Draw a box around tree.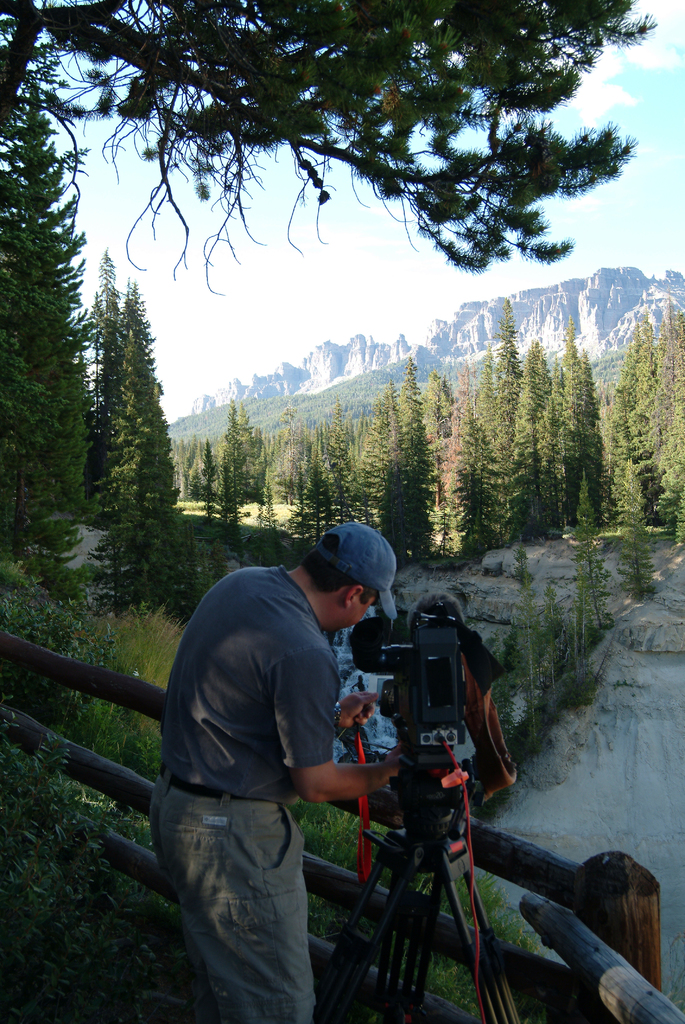
x1=380 y1=357 x2=452 y2=573.
